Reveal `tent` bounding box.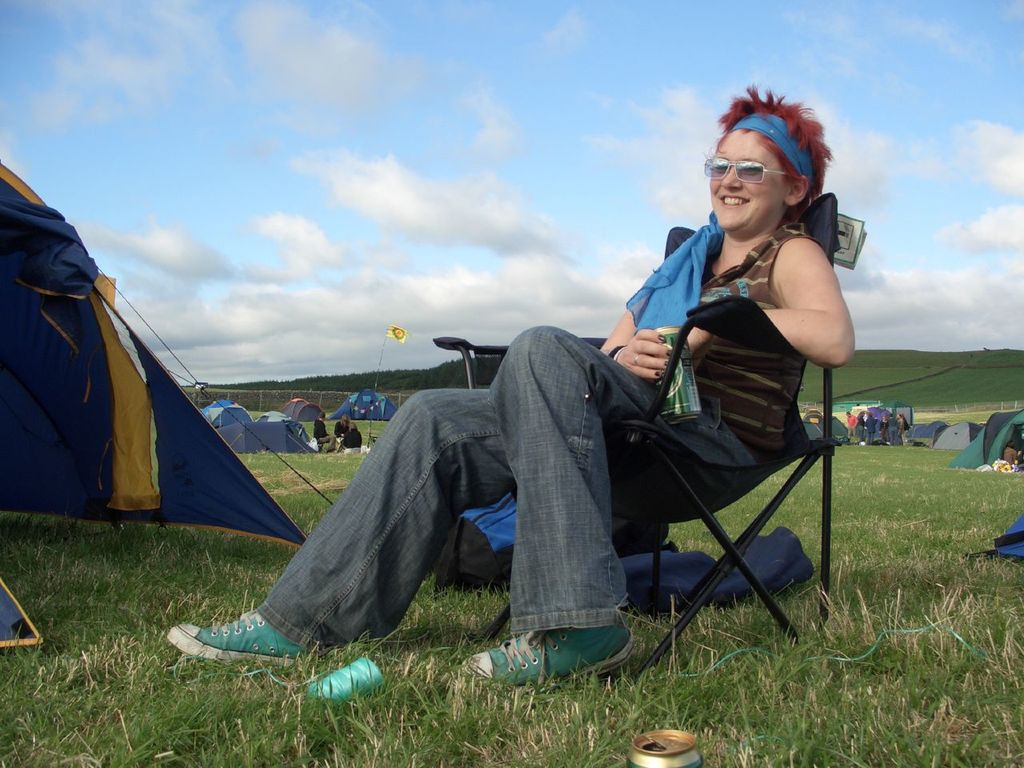
Revealed: box(303, 390, 386, 422).
